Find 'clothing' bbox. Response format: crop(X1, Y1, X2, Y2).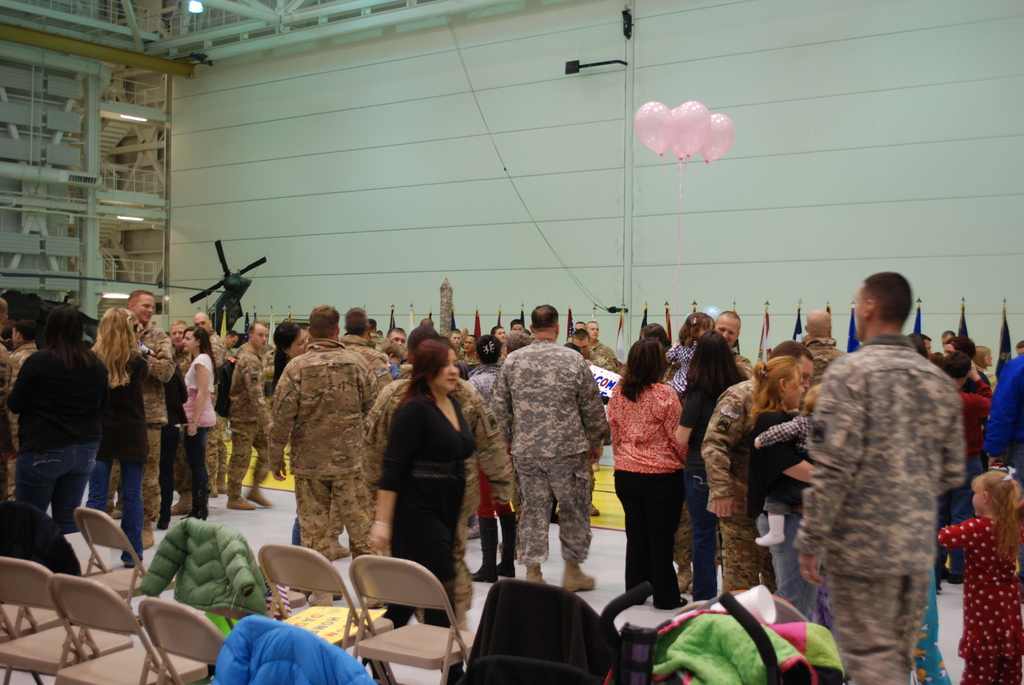
crop(753, 400, 836, 638).
